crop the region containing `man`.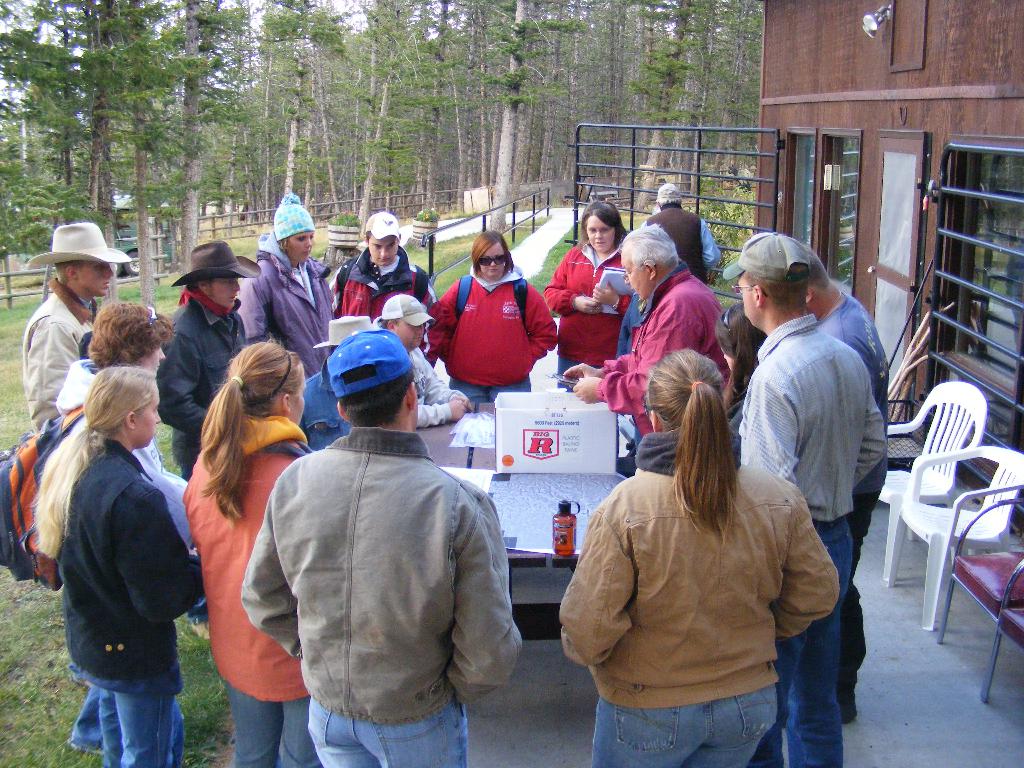
Crop region: 303:312:372:451.
